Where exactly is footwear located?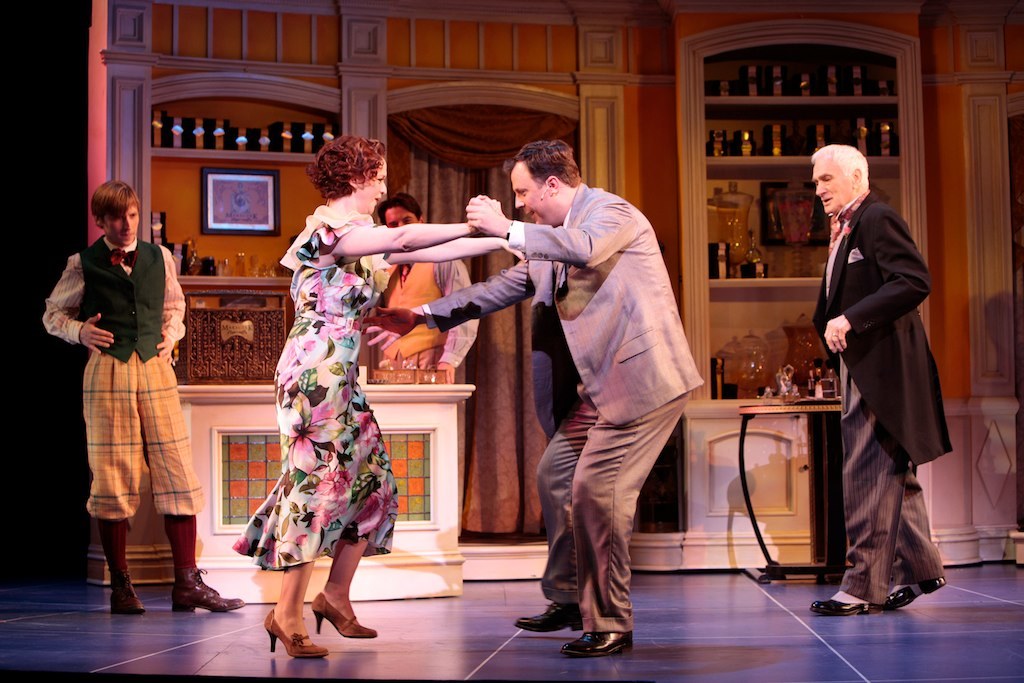
Its bounding box is detection(511, 599, 576, 638).
